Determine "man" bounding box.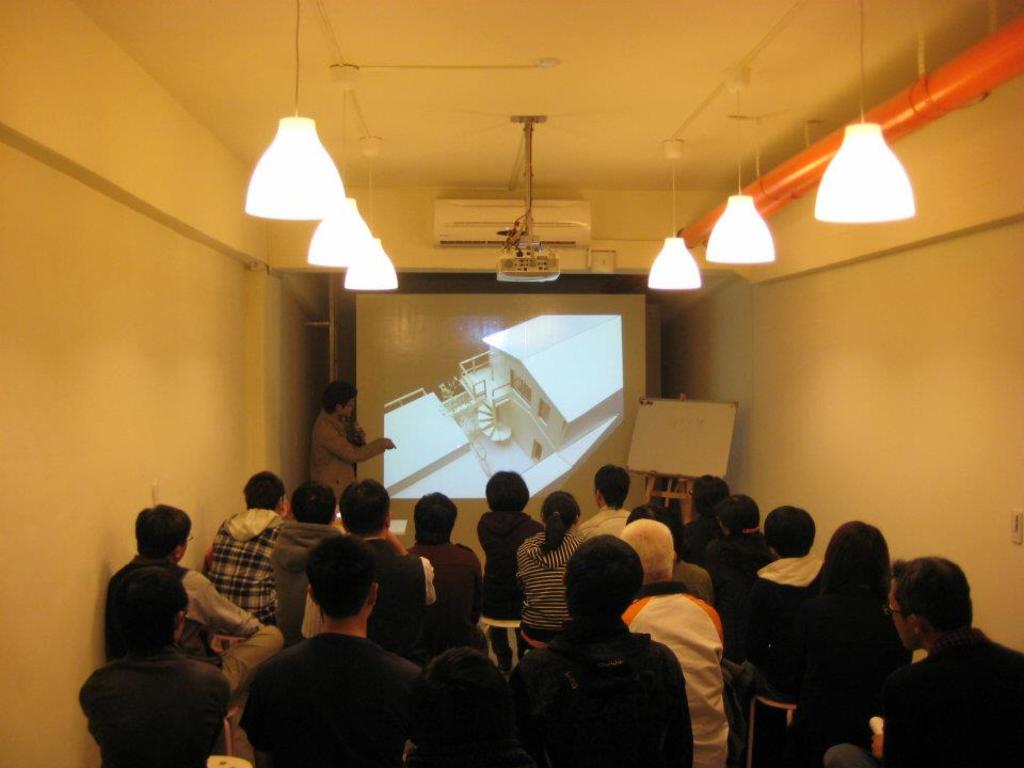
Determined: [199, 474, 286, 621].
